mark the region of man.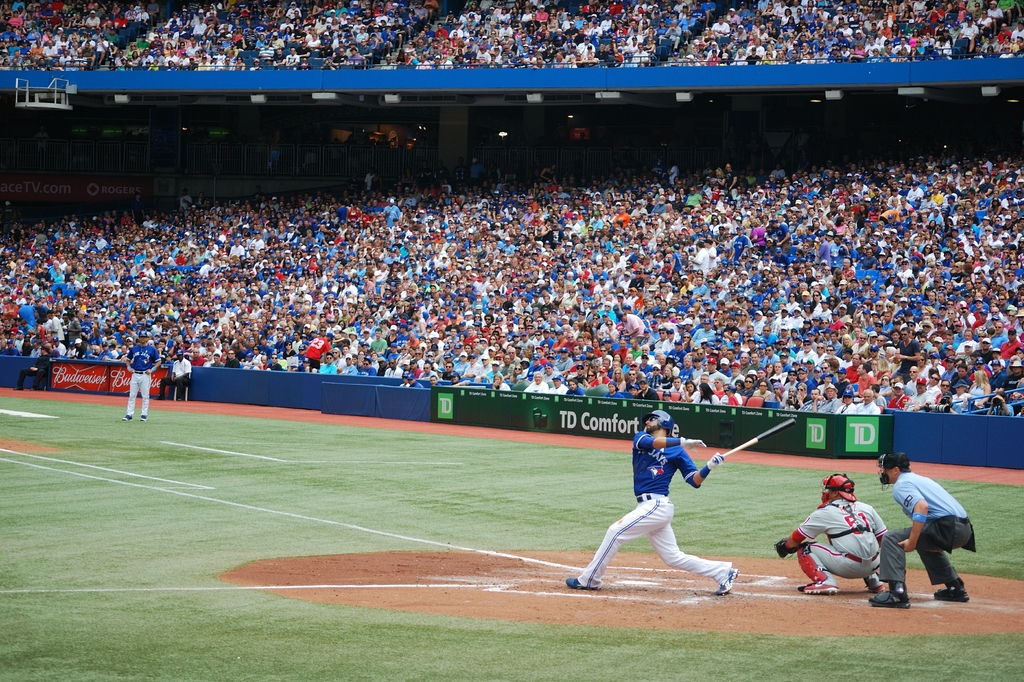
Region: pyautogui.locateOnScreen(197, 259, 209, 279).
